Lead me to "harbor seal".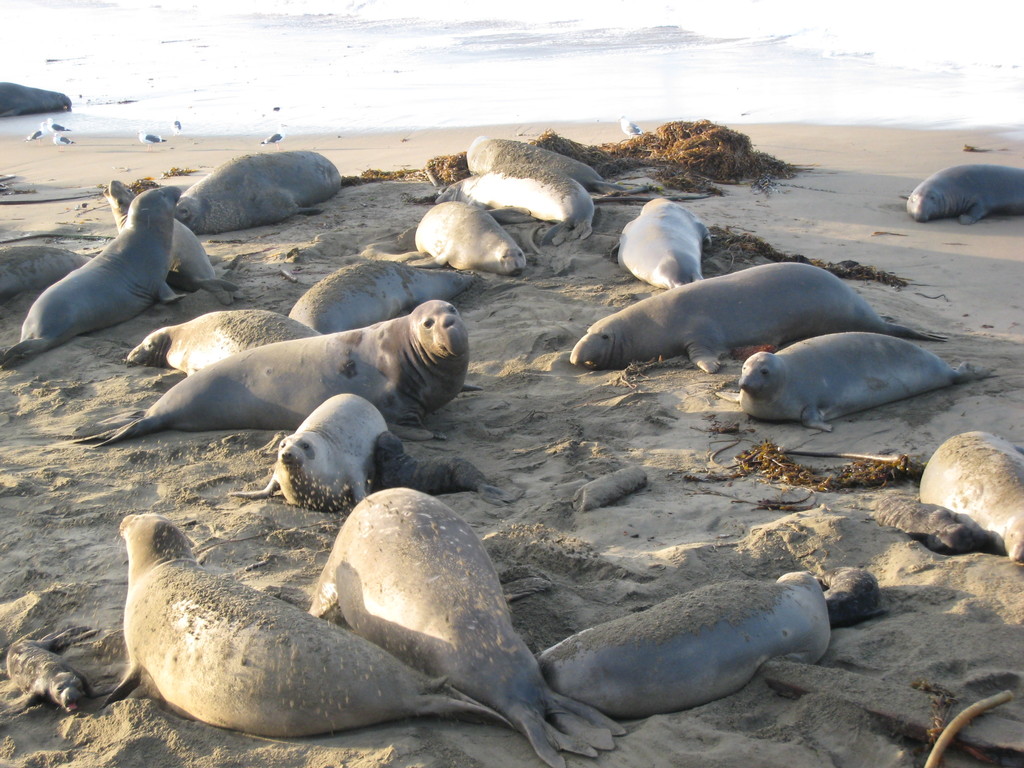
Lead to region(175, 145, 341, 234).
